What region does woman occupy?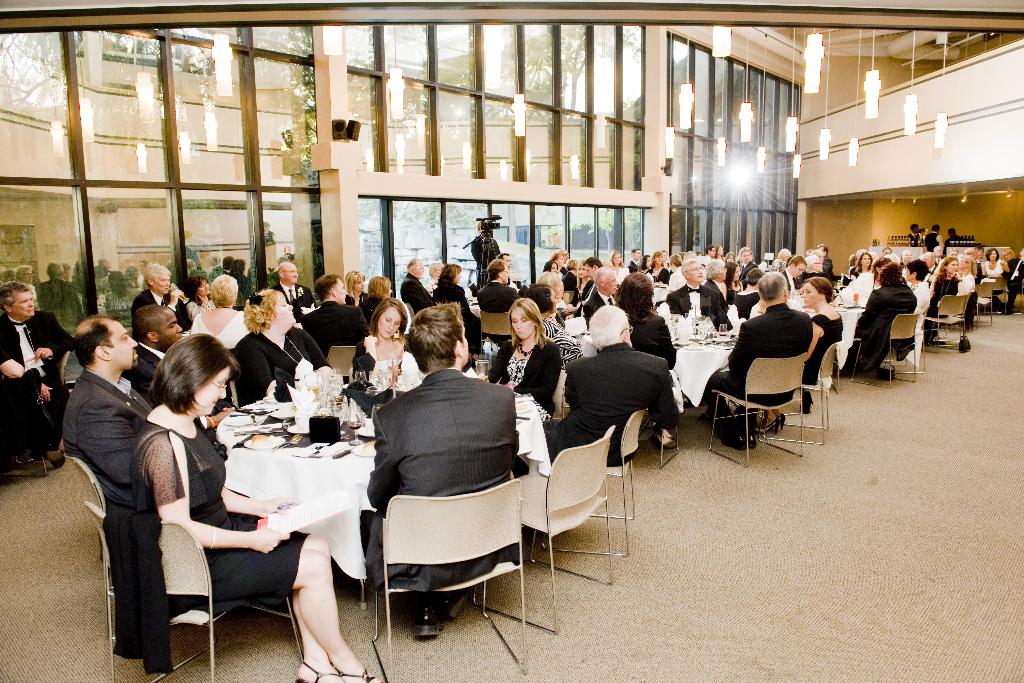
[728,251,739,261].
